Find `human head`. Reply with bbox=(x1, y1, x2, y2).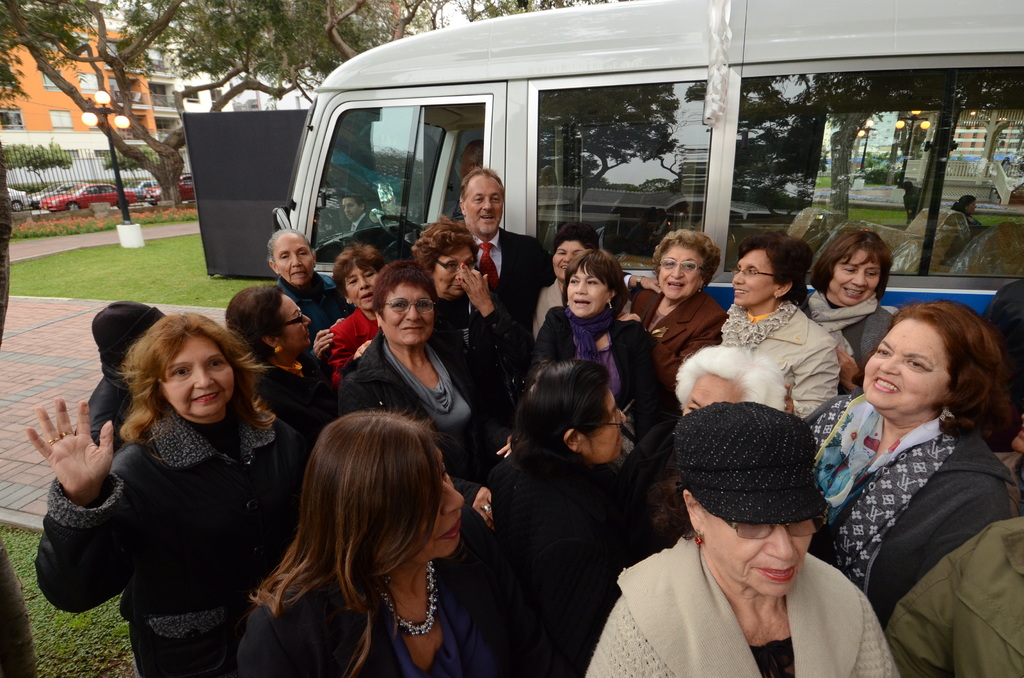
bbox=(89, 296, 165, 371).
